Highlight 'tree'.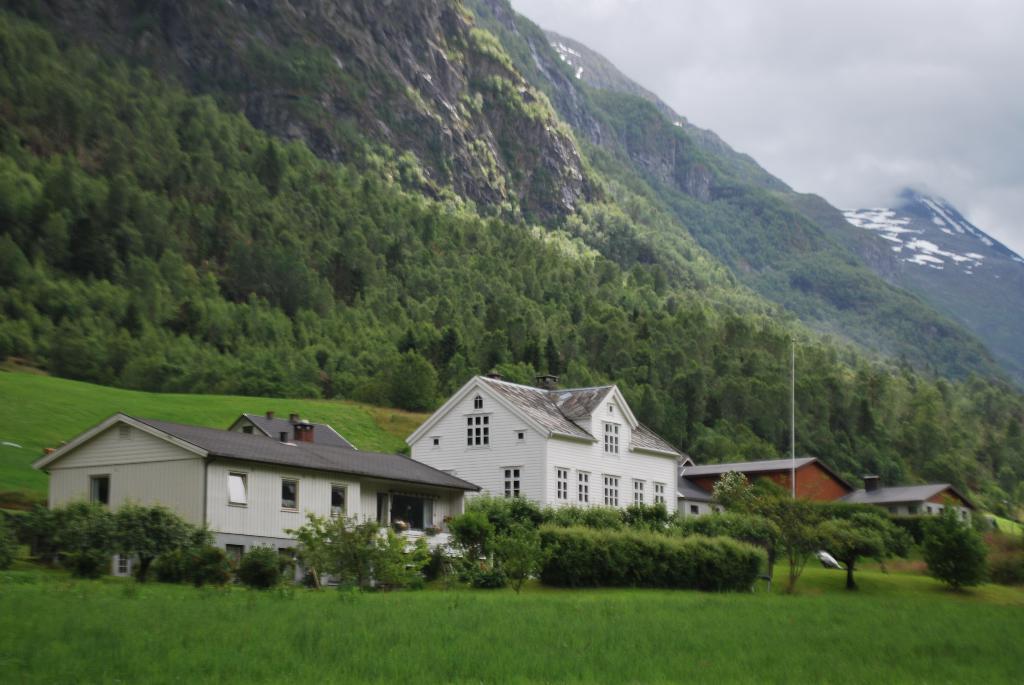
Highlighted region: <region>915, 500, 985, 586</region>.
